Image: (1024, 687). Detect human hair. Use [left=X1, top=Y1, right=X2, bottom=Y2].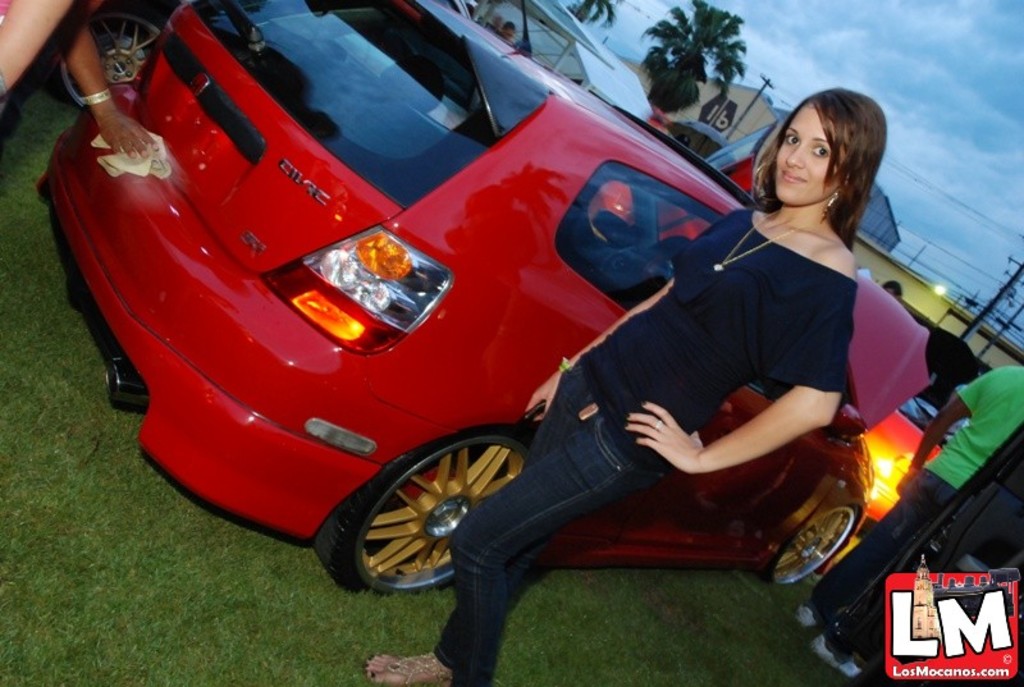
[left=765, top=81, right=887, bottom=241].
